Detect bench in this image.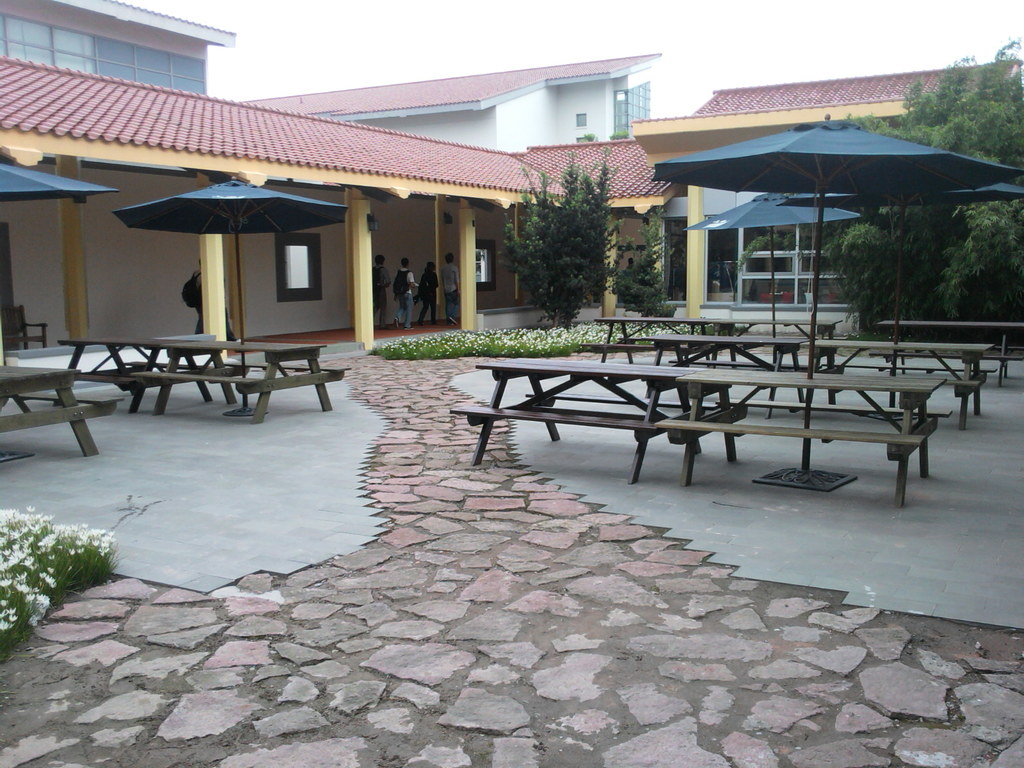
Detection: crop(130, 346, 352, 424).
